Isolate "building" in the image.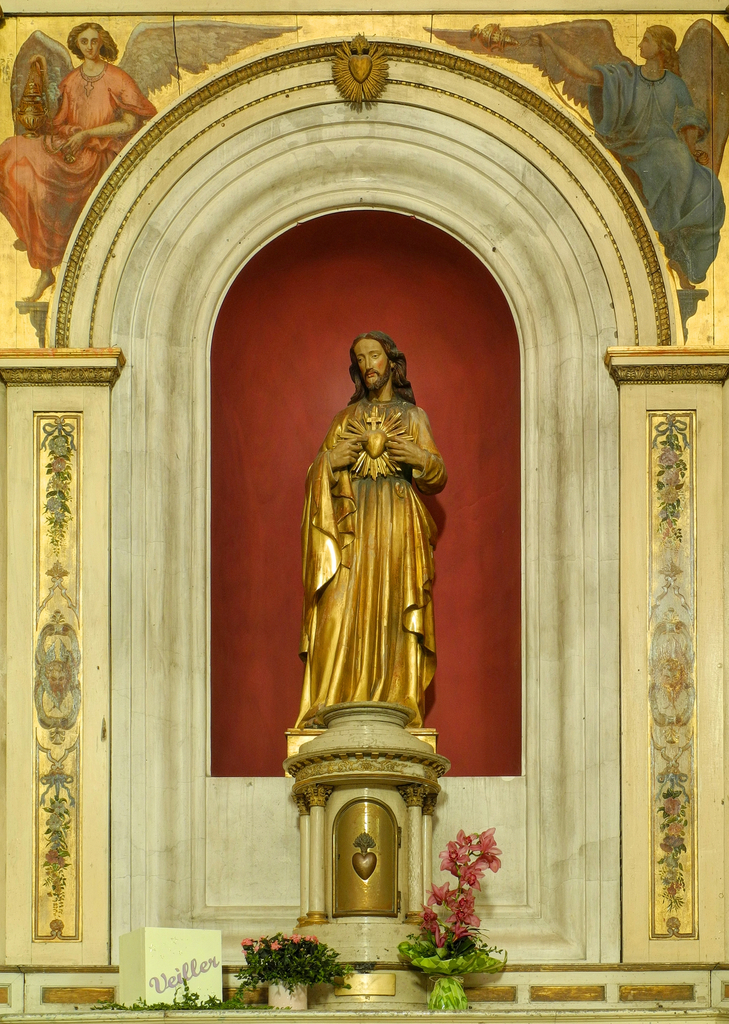
Isolated region: select_region(0, 0, 728, 1023).
